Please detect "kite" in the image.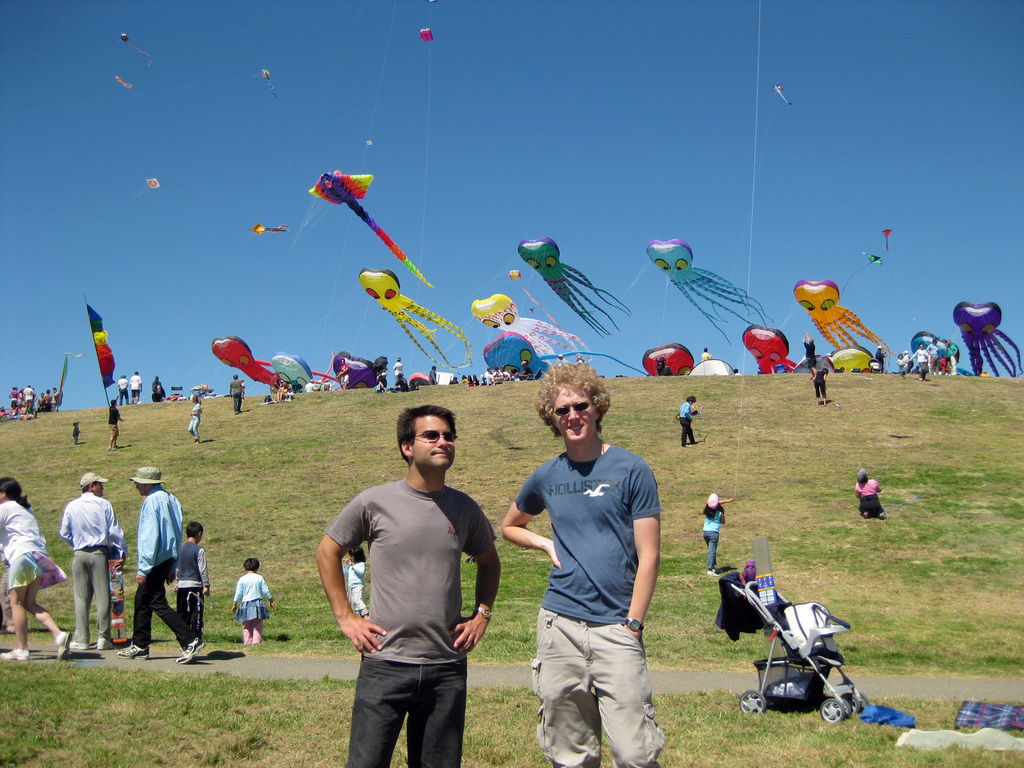
740,323,798,373.
